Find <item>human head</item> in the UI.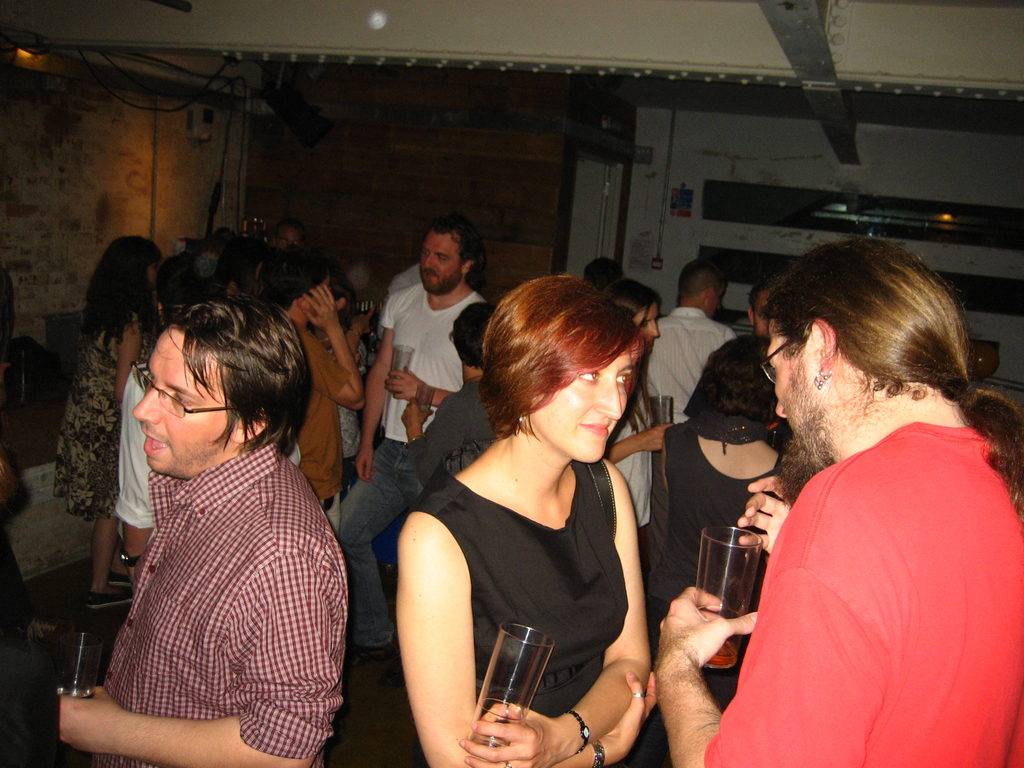
UI element at crop(701, 332, 790, 426).
